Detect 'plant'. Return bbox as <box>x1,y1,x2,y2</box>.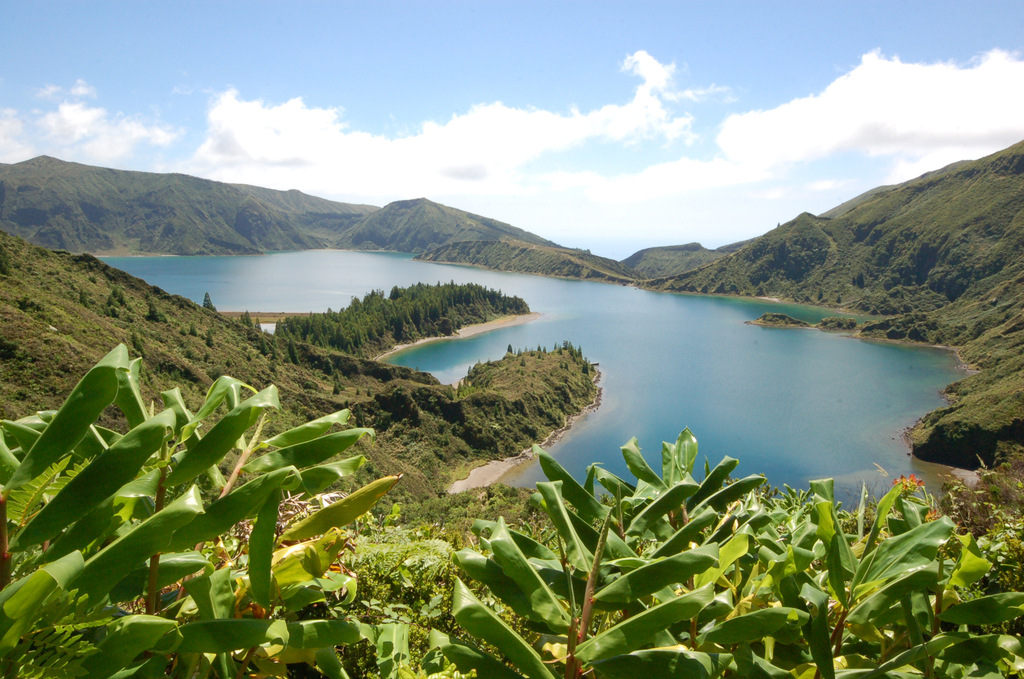
<box>364,431,439,503</box>.
